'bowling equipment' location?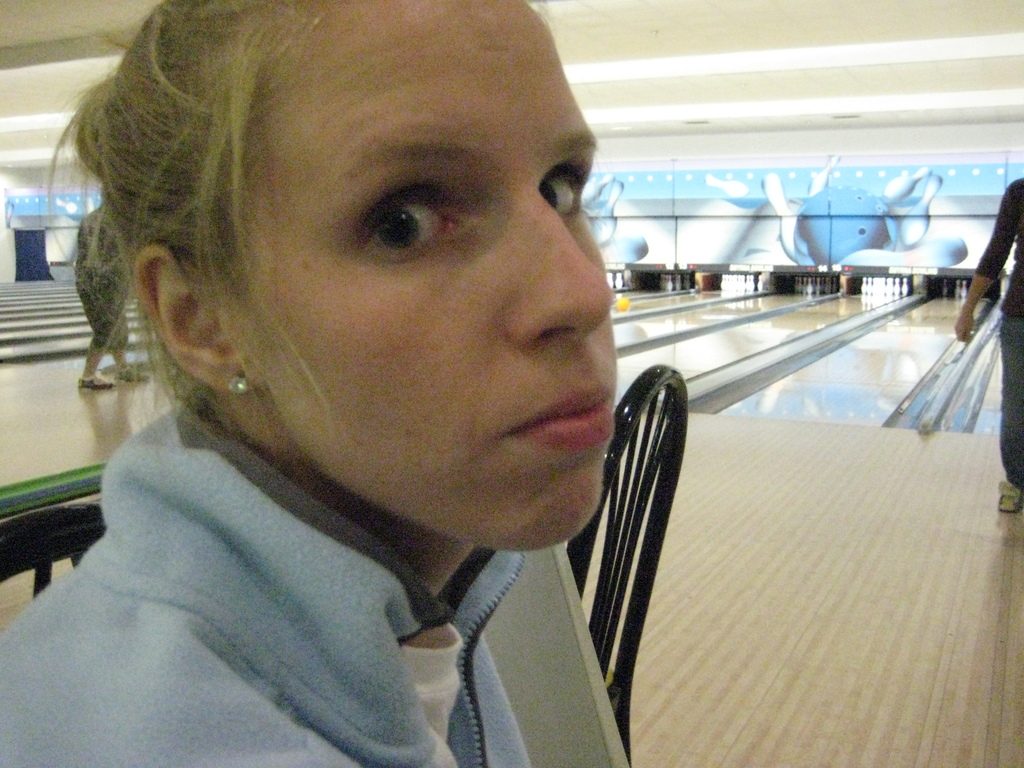
(858,264,909,311)
